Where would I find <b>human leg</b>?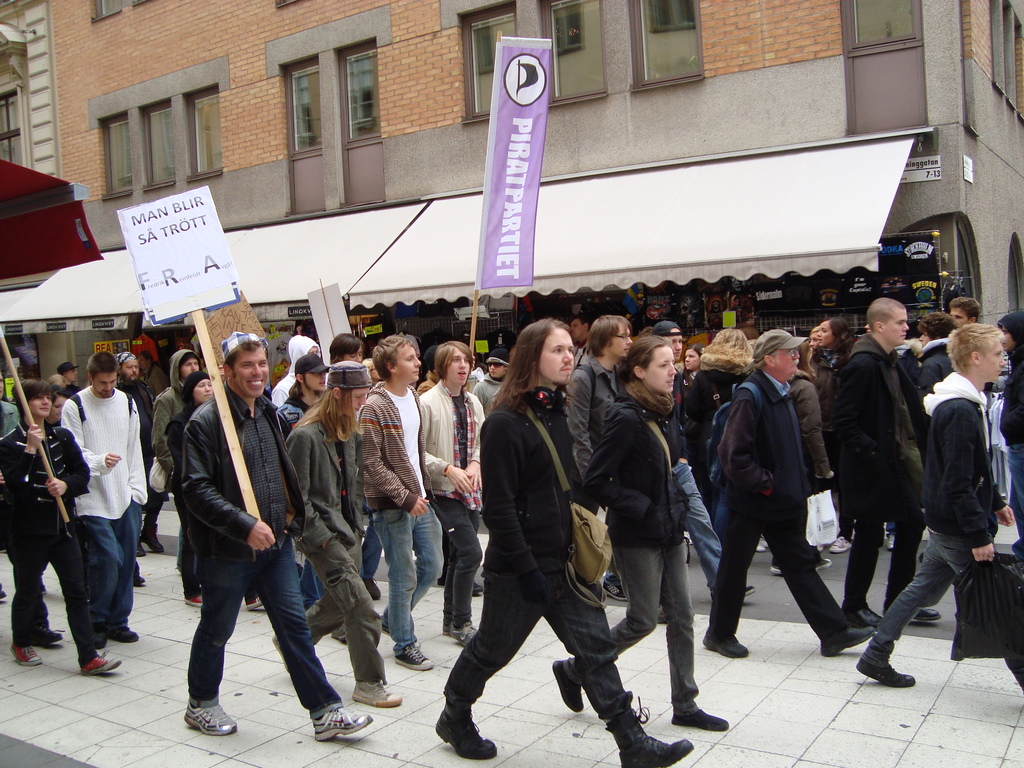
At {"left": 860, "top": 534, "right": 972, "bottom": 701}.
